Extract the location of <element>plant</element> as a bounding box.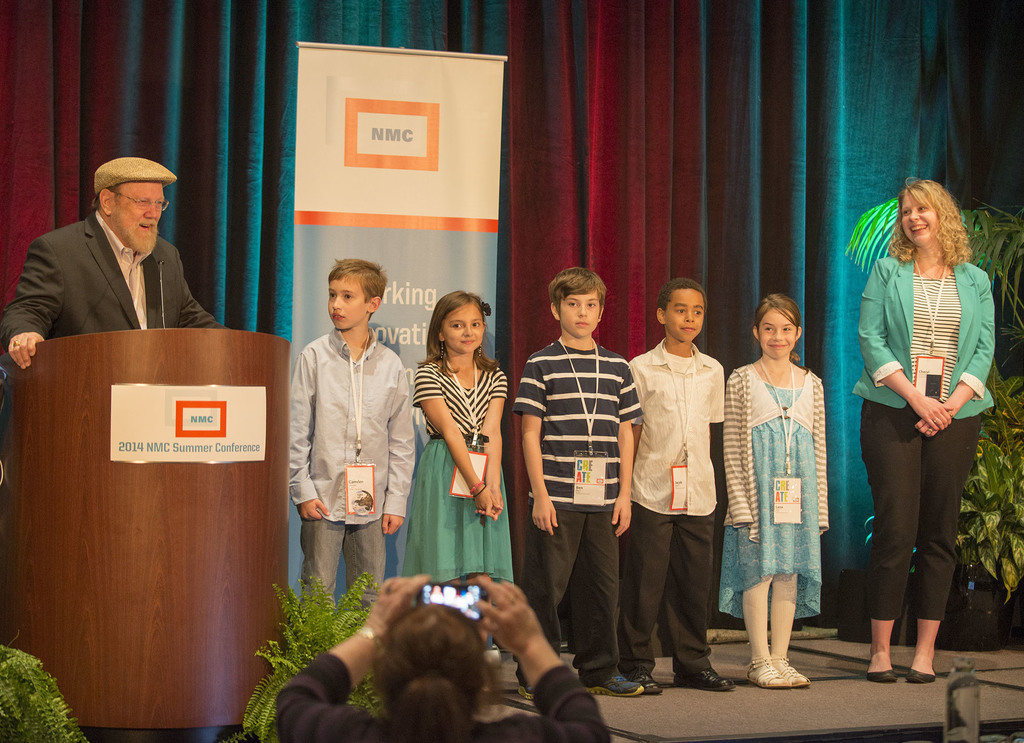
[left=224, top=559, right=390, bottom=714].
